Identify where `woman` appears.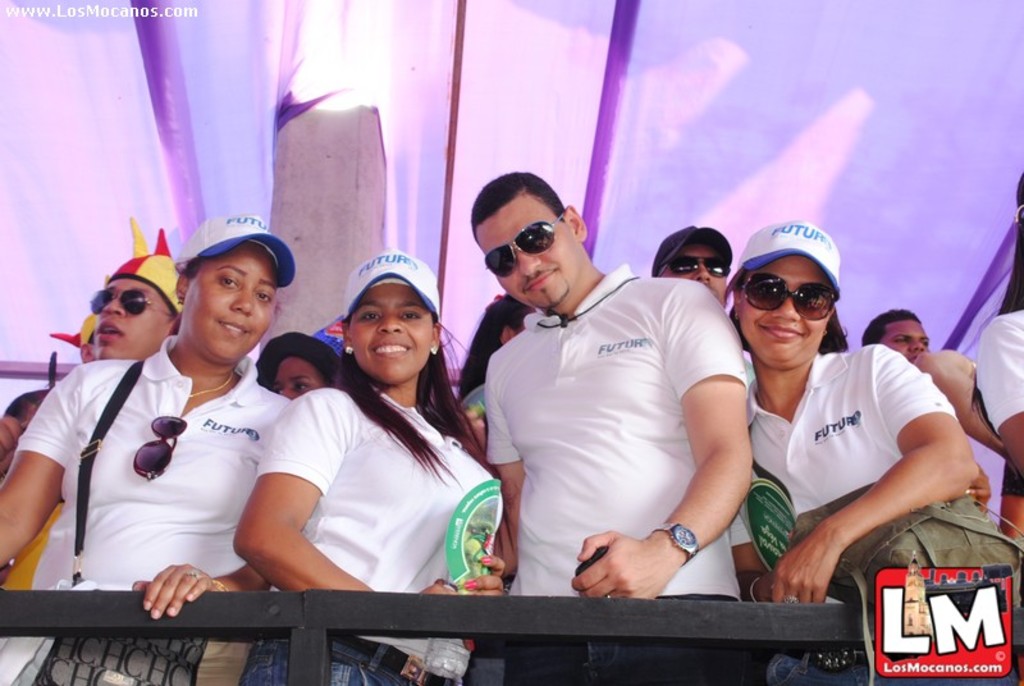
Appears at locate(234, 250, 507, 685).
